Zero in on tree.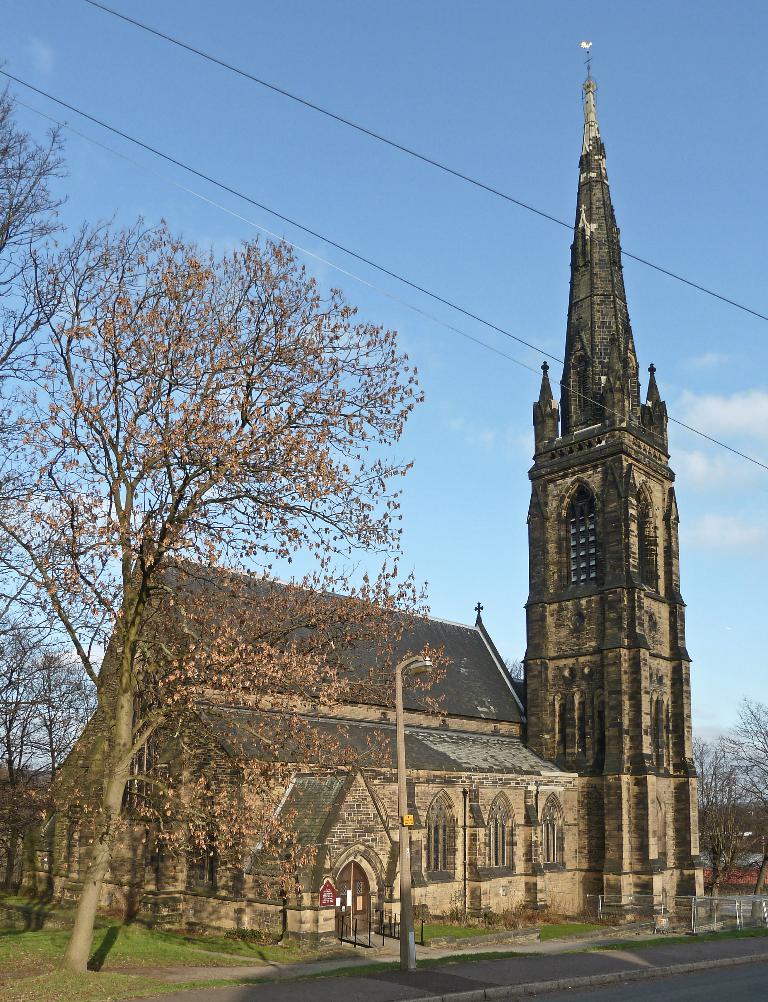
Zeroed in: bbox=[0, 60, 77, 610].
